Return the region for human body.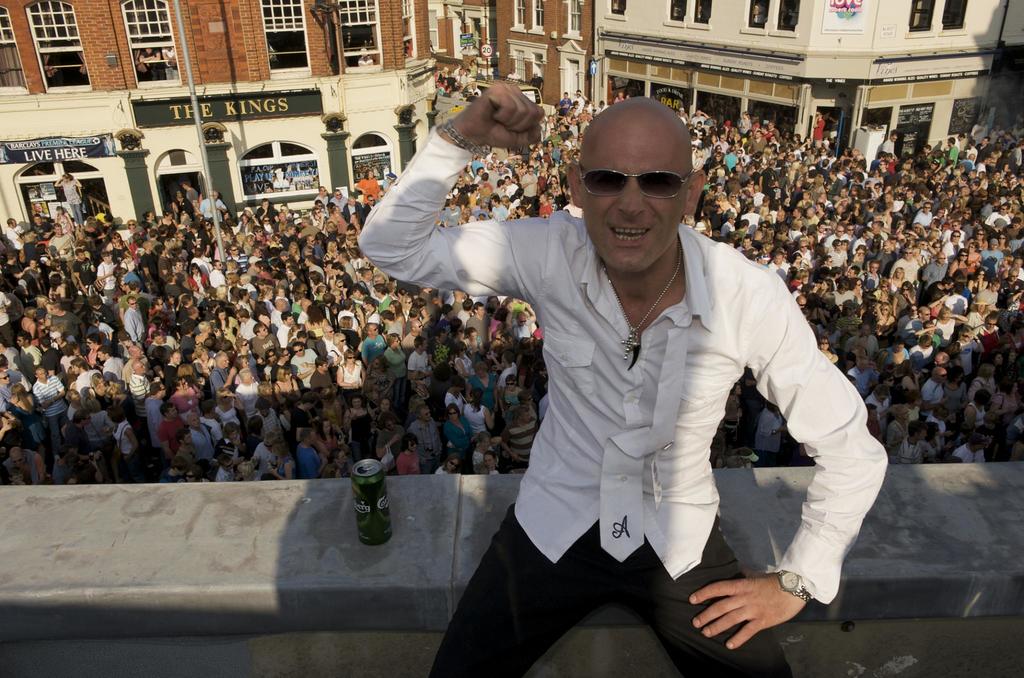
<bbox>356, 167, 378, 209</bbox>.
